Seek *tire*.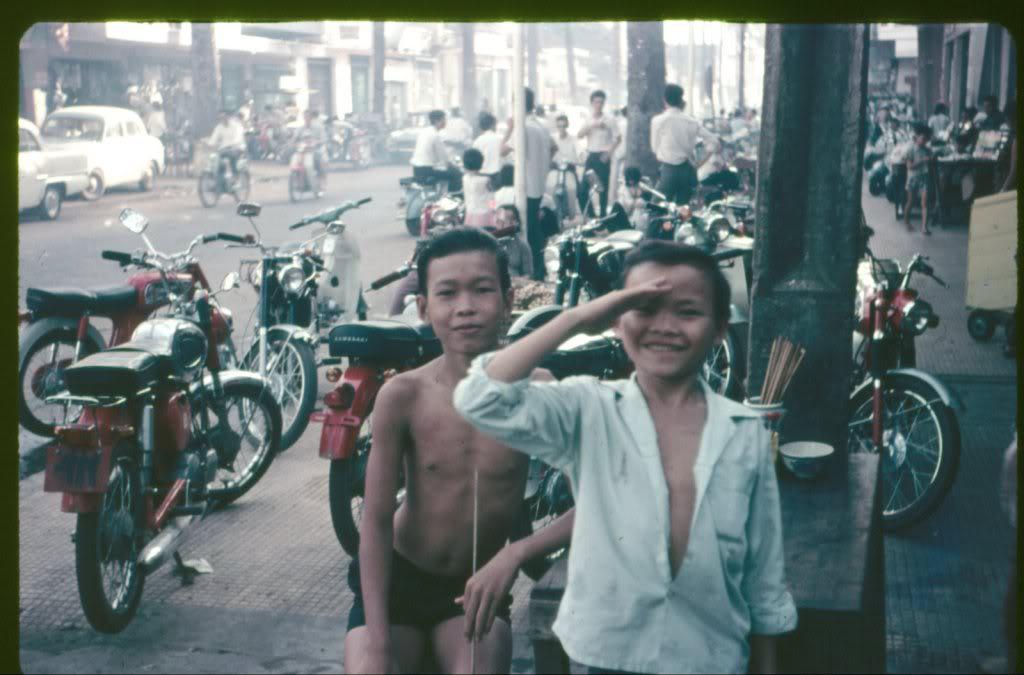
BBox(313, 167, 327, 199).
